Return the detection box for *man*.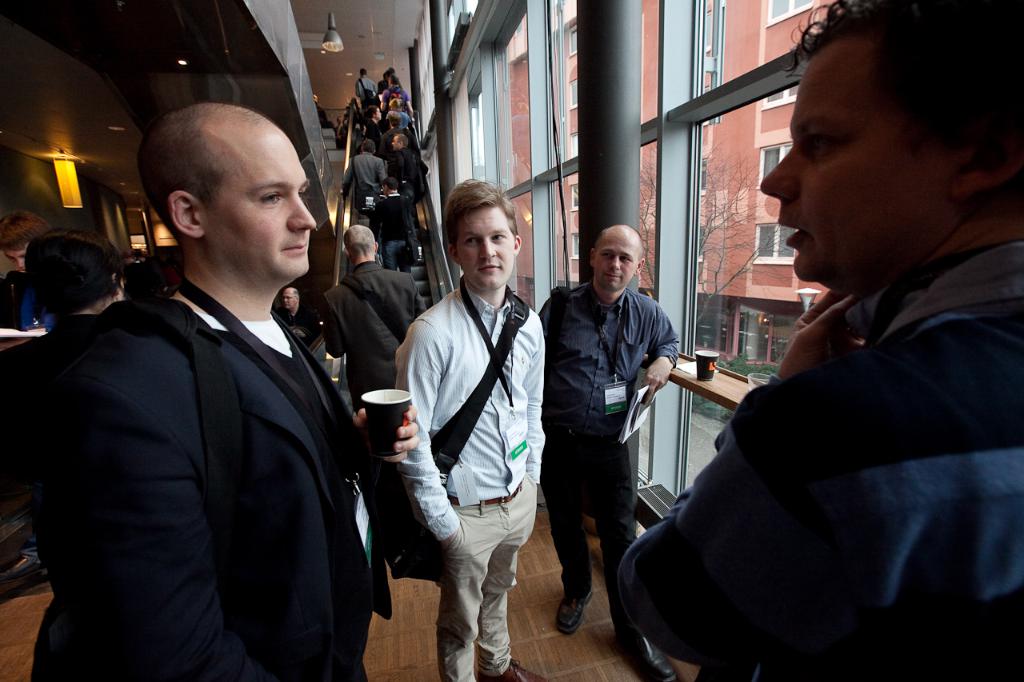
box=[618, 0, 1023, 681].
